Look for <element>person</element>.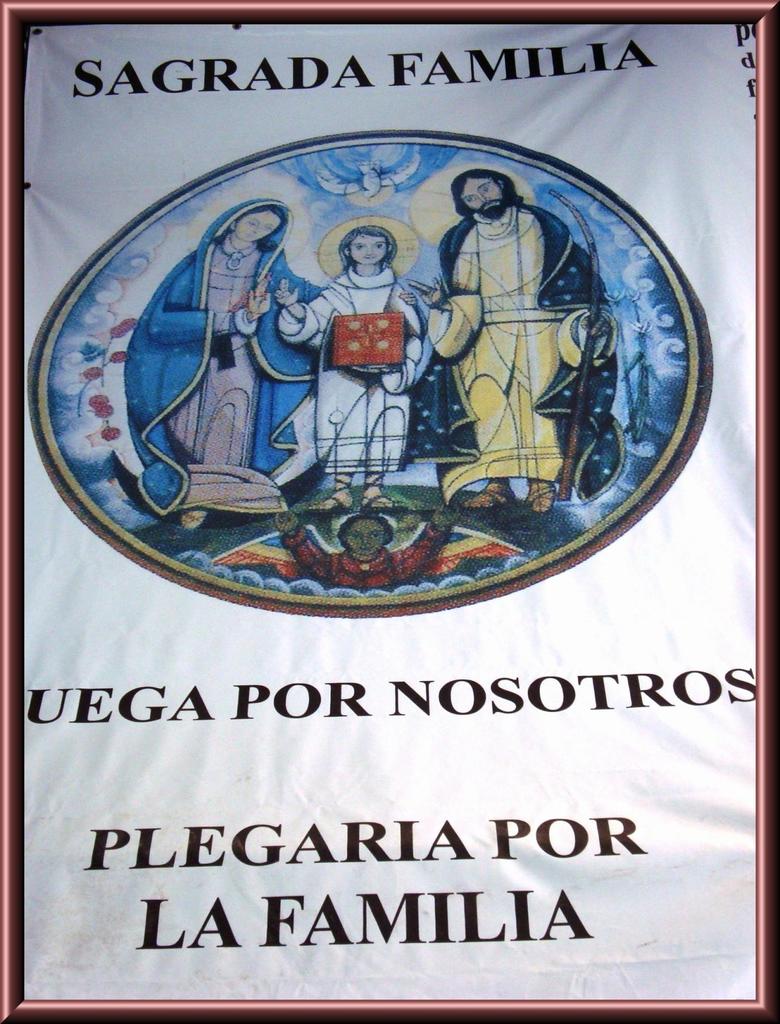
Found: x1=122 y1=200 x2=329 y2=525.
